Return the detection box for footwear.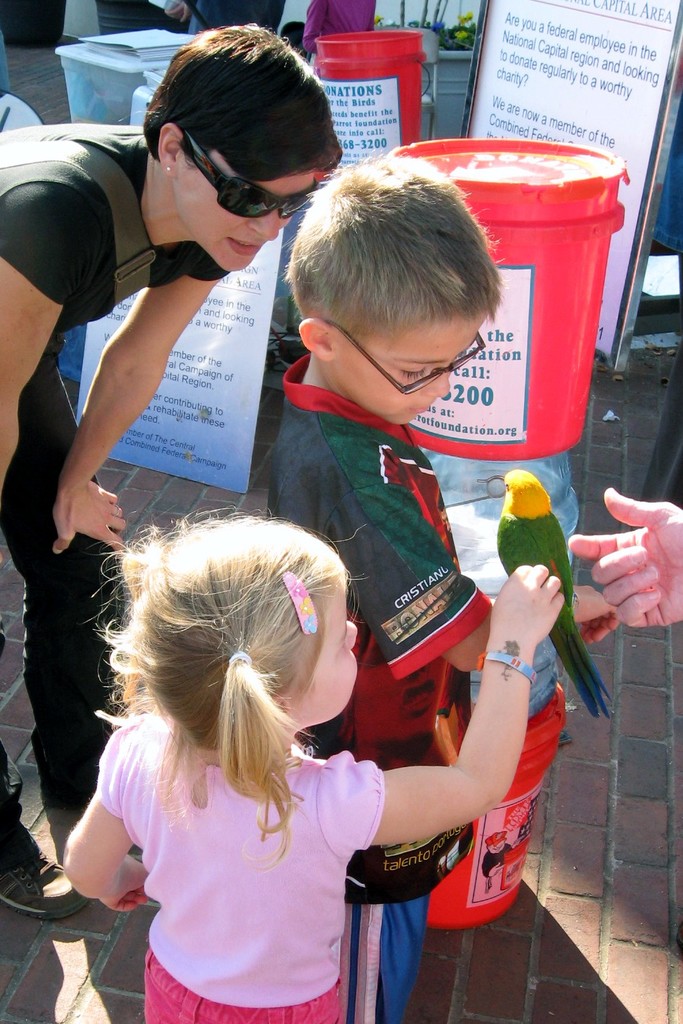
bbox=(8, 839, 65, 938).
